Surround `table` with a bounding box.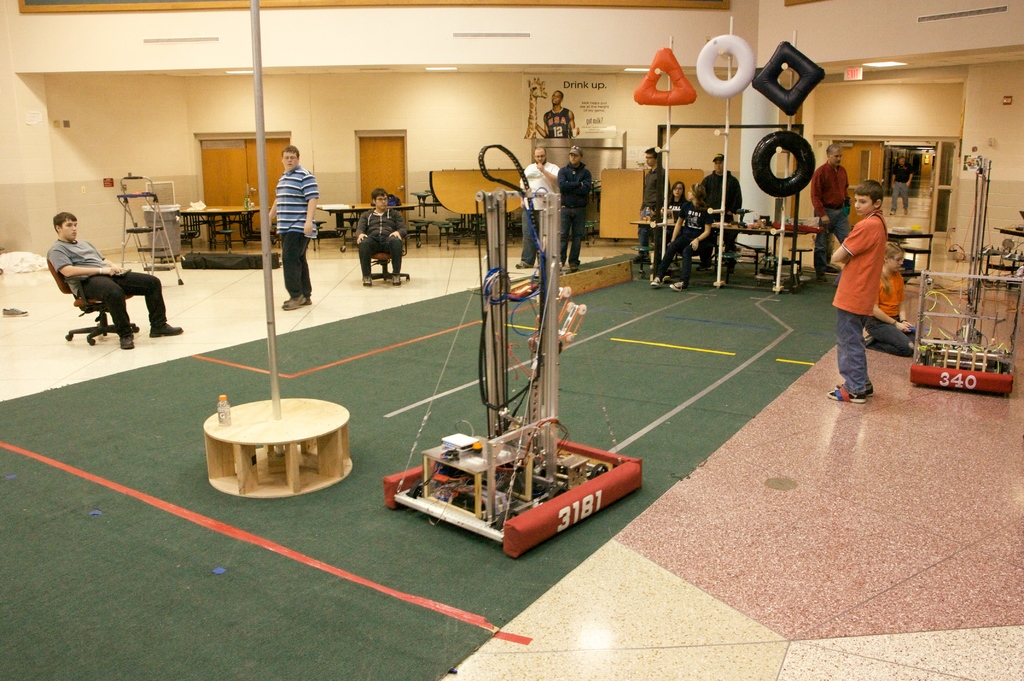
(180, 194, 261, 244).
